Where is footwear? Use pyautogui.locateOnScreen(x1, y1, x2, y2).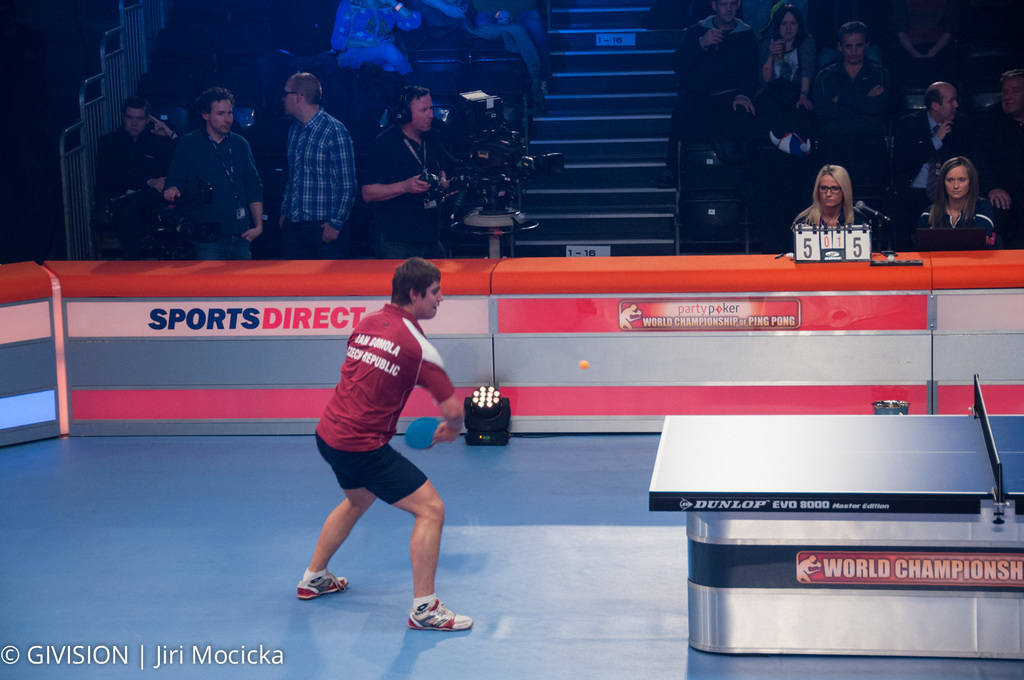
pyautogui.locateOnScreen(407, 598, 477, 633).
